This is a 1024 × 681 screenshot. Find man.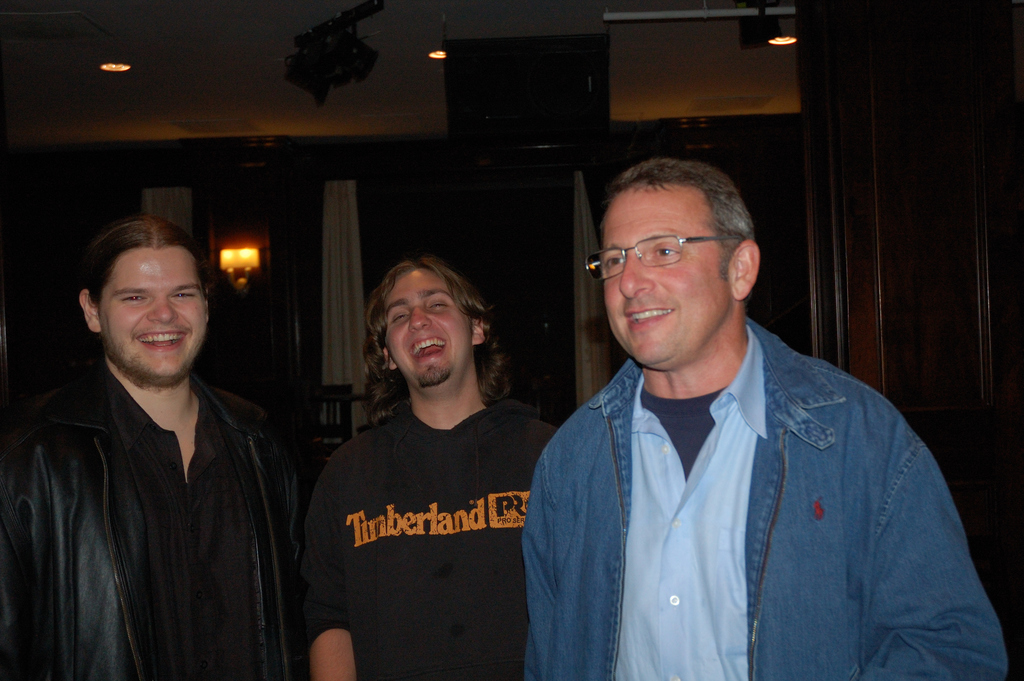
Bounding box: select_region(512, 144, 995, 665).
